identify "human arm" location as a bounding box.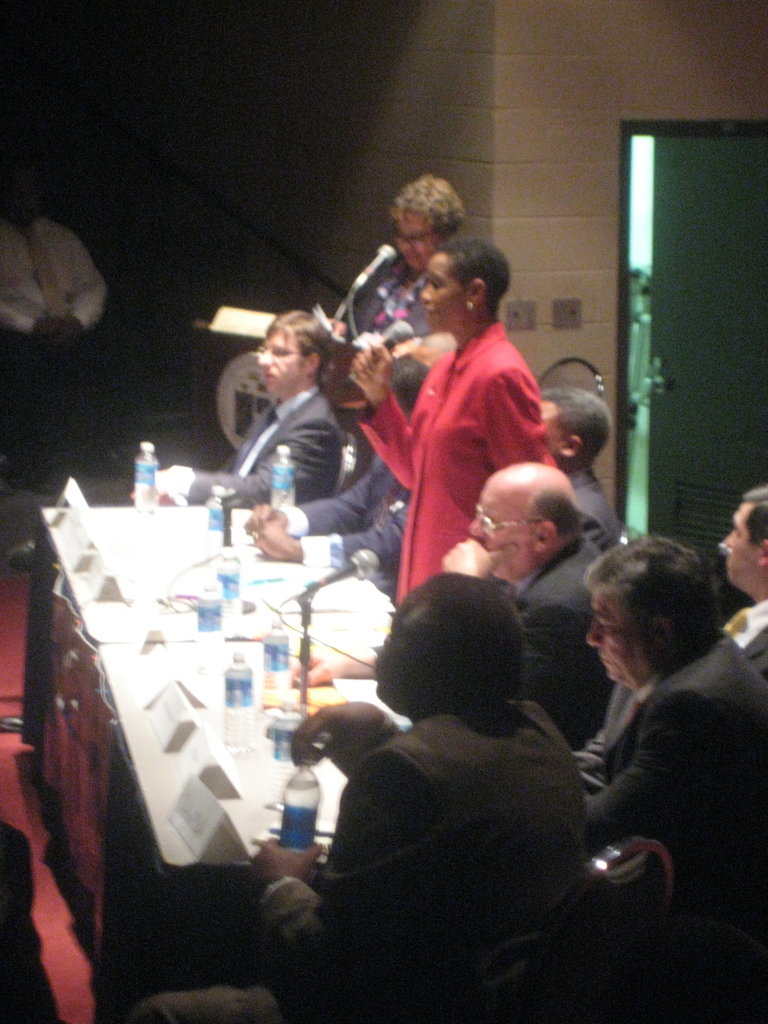
(258, 498, 401, 568).
